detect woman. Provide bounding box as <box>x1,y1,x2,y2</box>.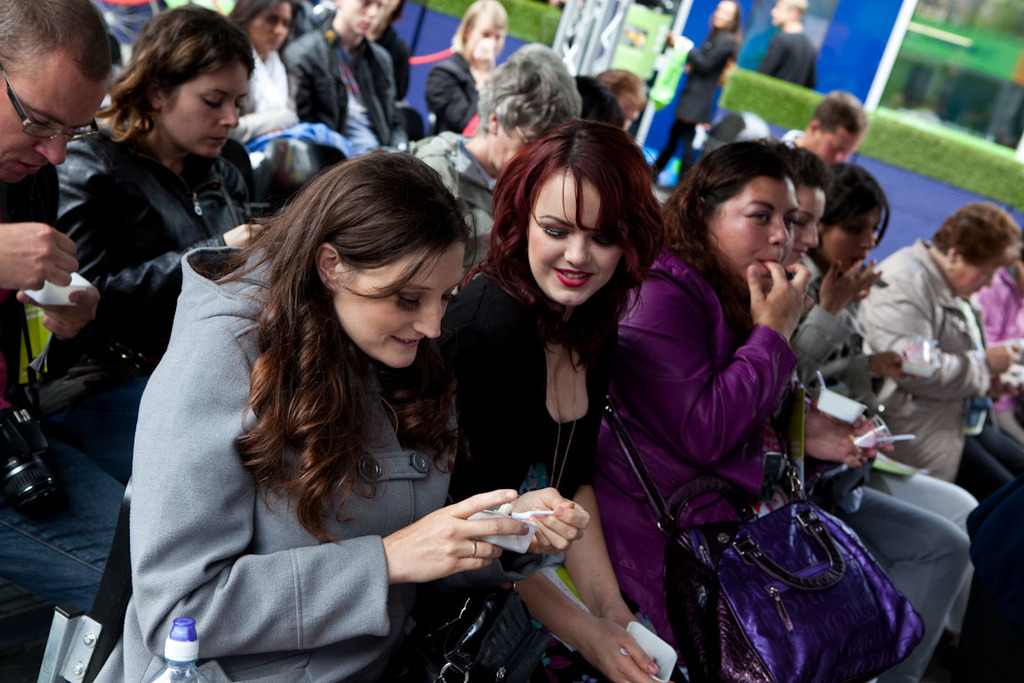
<box>600,140,898,682</box>.
